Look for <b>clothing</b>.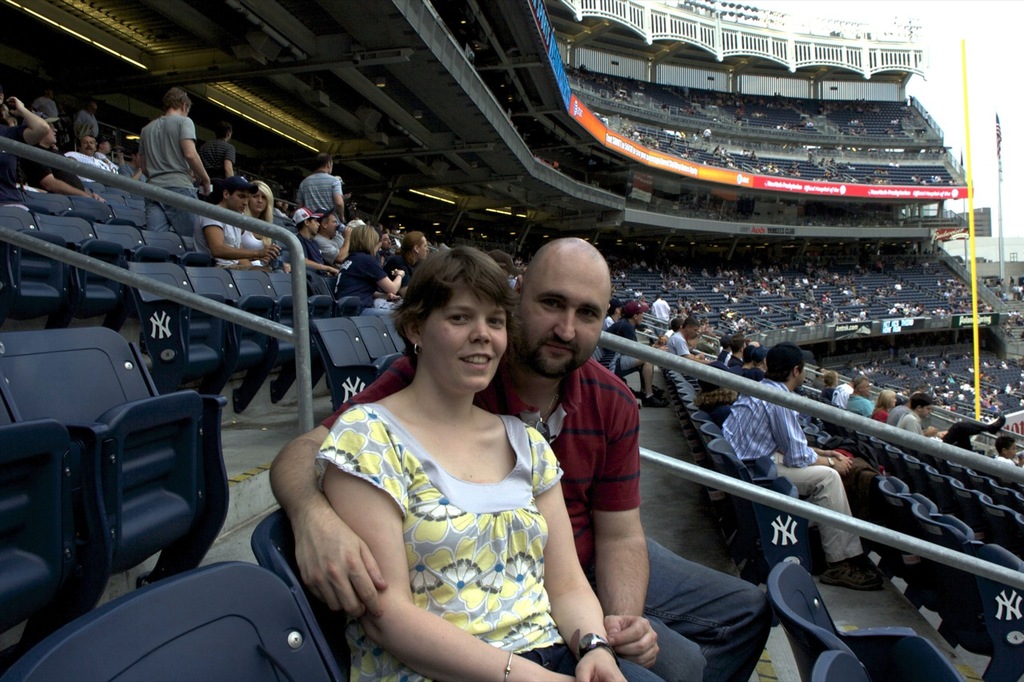
Found: <region>604, 321, 653, 381</region>.
